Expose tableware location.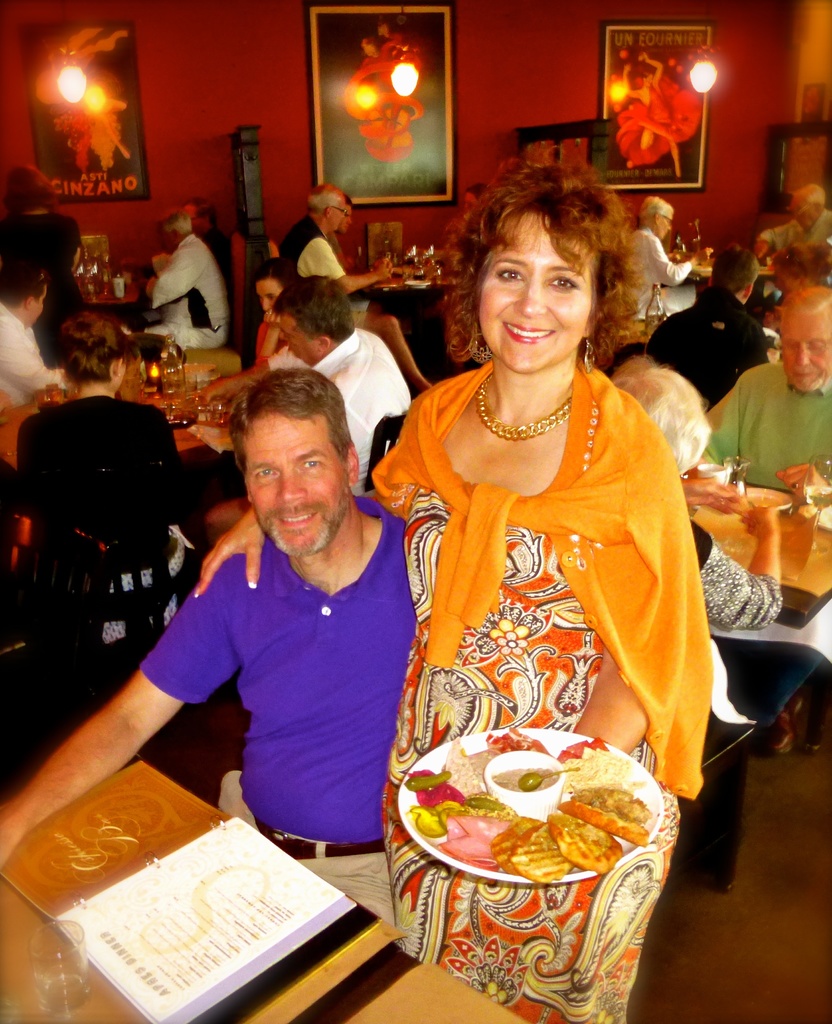
Exposed at x1=769, y1=504, x2=818, y2=583.
